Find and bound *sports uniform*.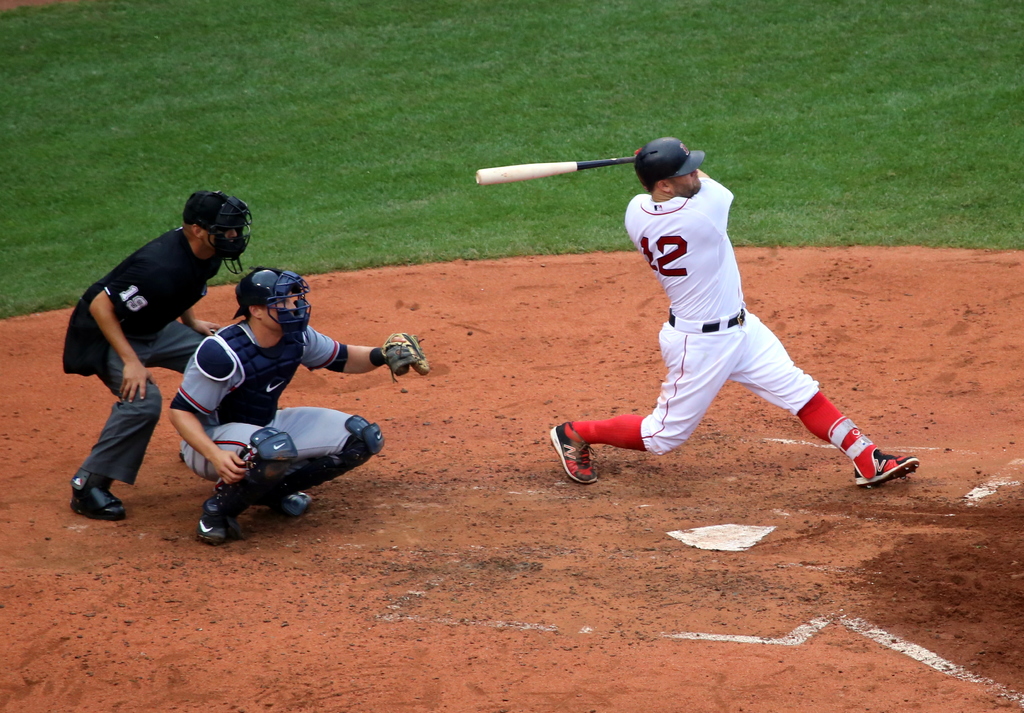
Bound: bbox=[174, 307, 378, 518].
